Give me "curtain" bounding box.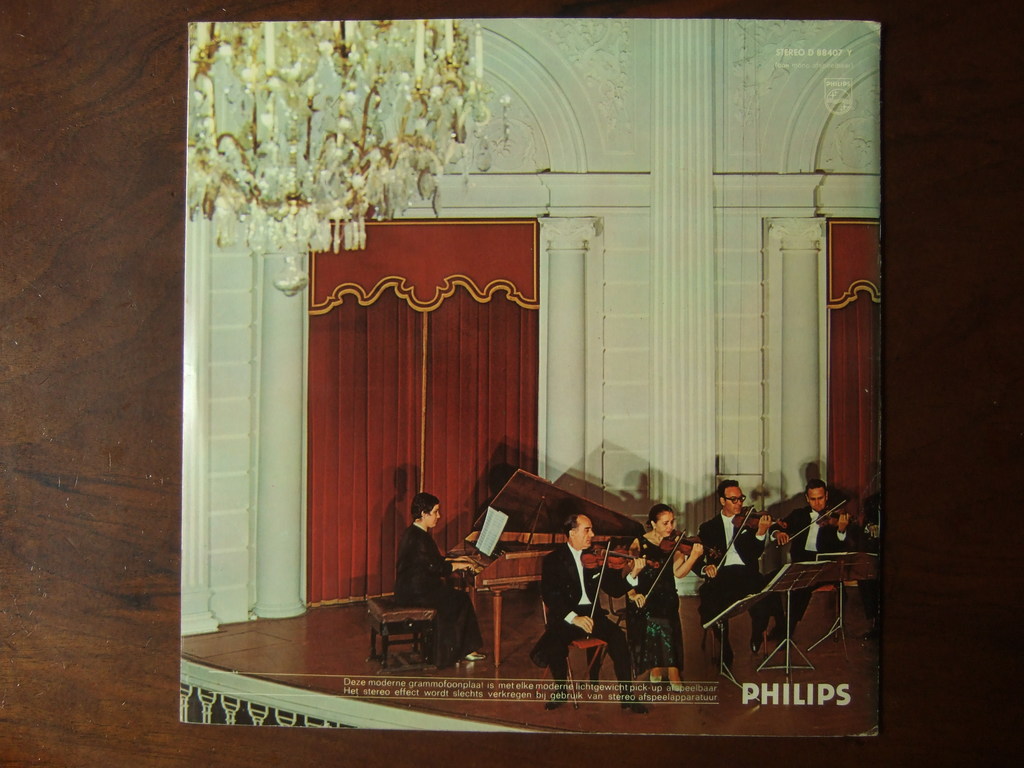
<region>823, 216, 887, 585</region>.
